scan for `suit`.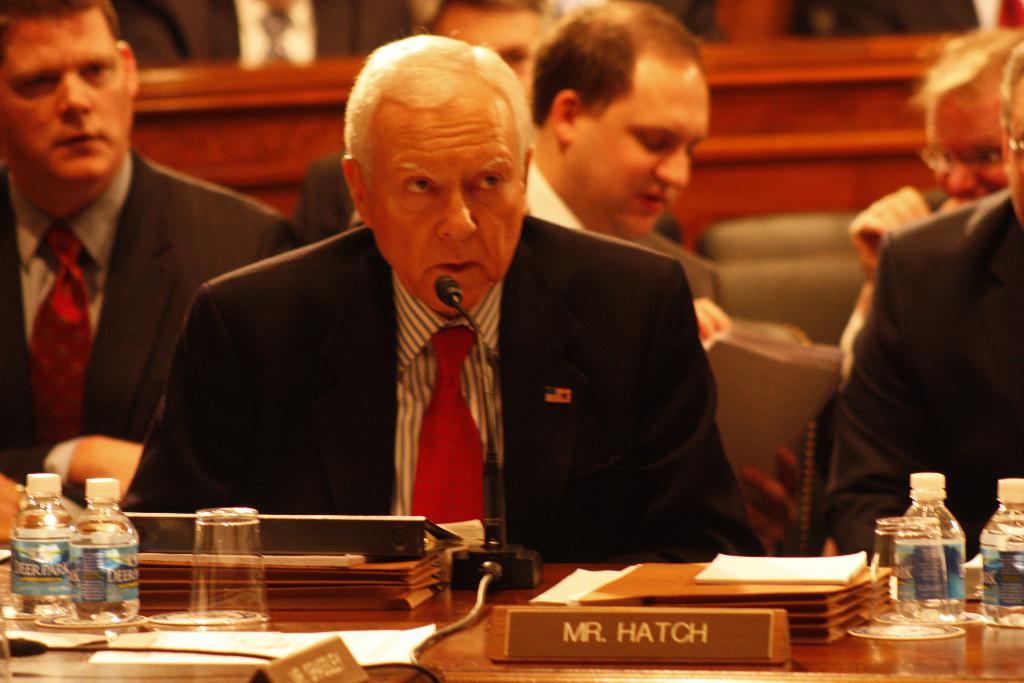
Scan result: detection(0, 143, 304, 504).
